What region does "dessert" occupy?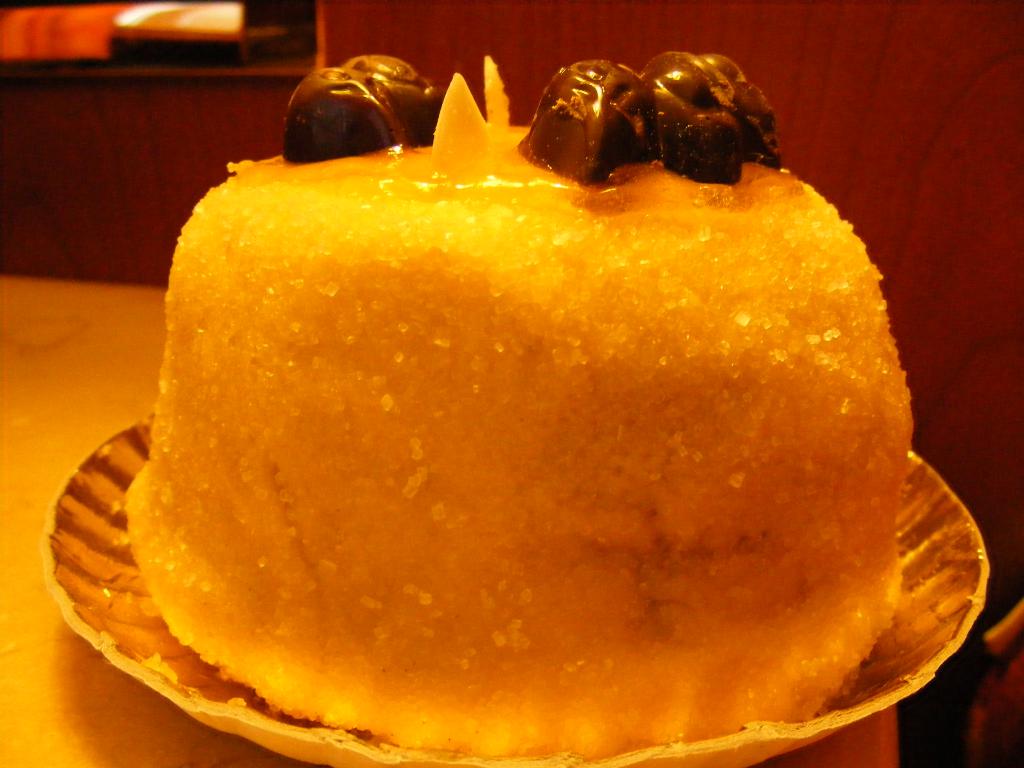
(left=88, top=75, right=916, bottom=767).
